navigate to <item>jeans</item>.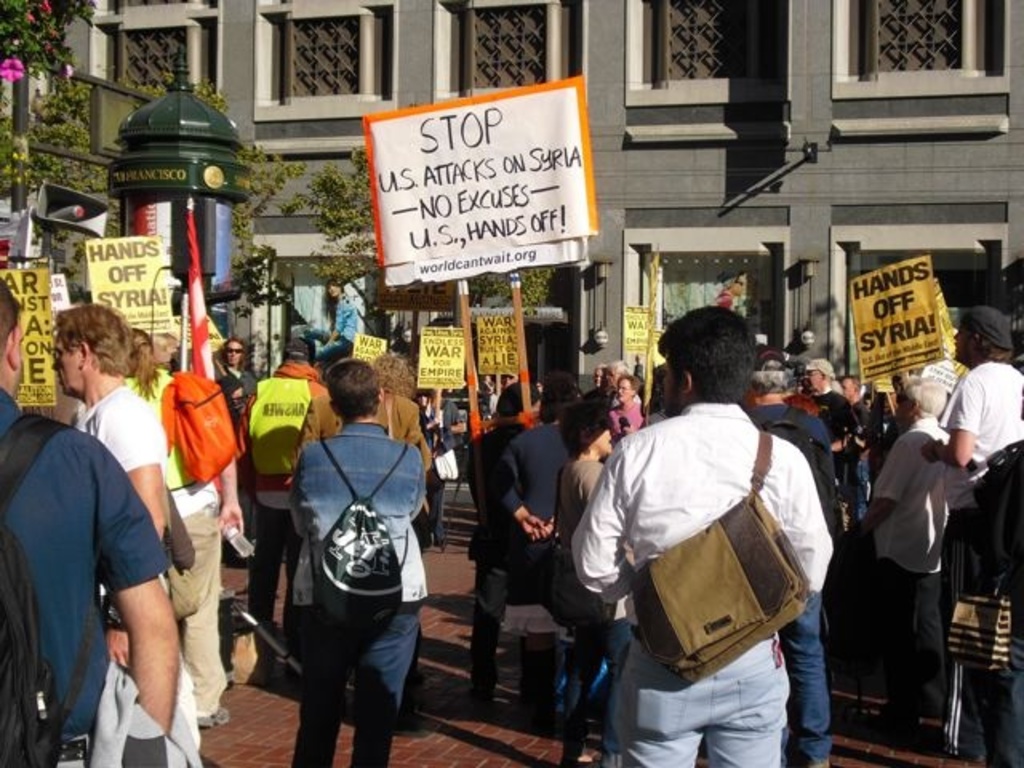
Navigation target: rect(555, 619, 630, 760).
